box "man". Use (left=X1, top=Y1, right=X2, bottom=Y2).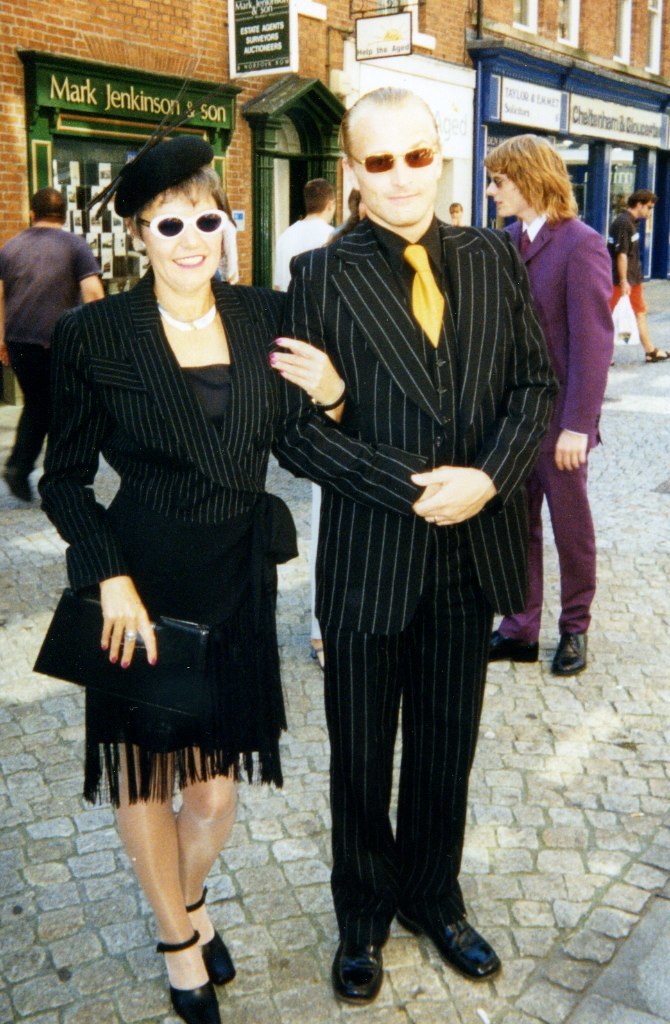
(left=0, top=190, right=104, bottom=513).
